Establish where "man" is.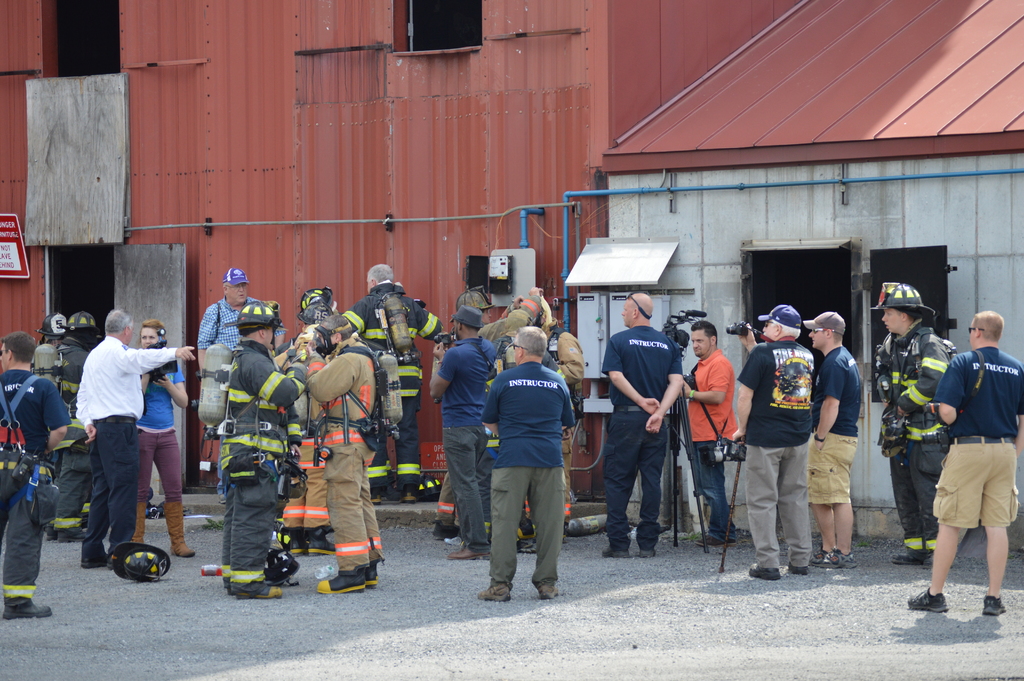
Established at (left=429, top=305, right=498, bottom=561).
